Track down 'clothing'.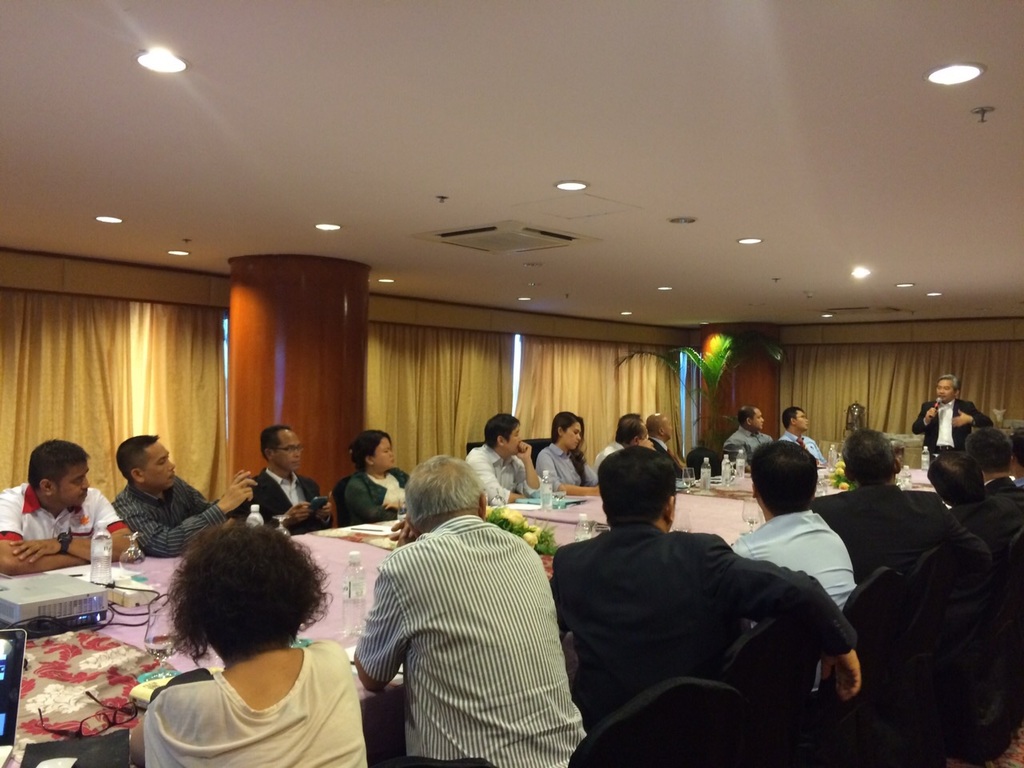
Tracked to x1=655 y1=428 x2=675 y2=456.
